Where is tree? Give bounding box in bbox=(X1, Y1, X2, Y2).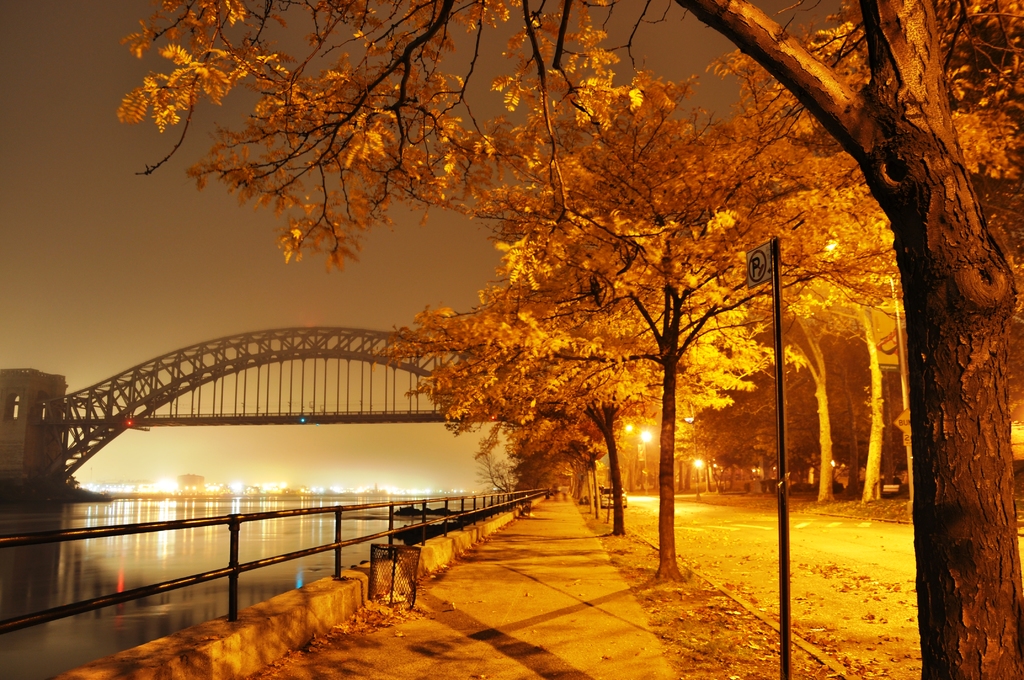
bbox=(99, 0, 1023, 679).
